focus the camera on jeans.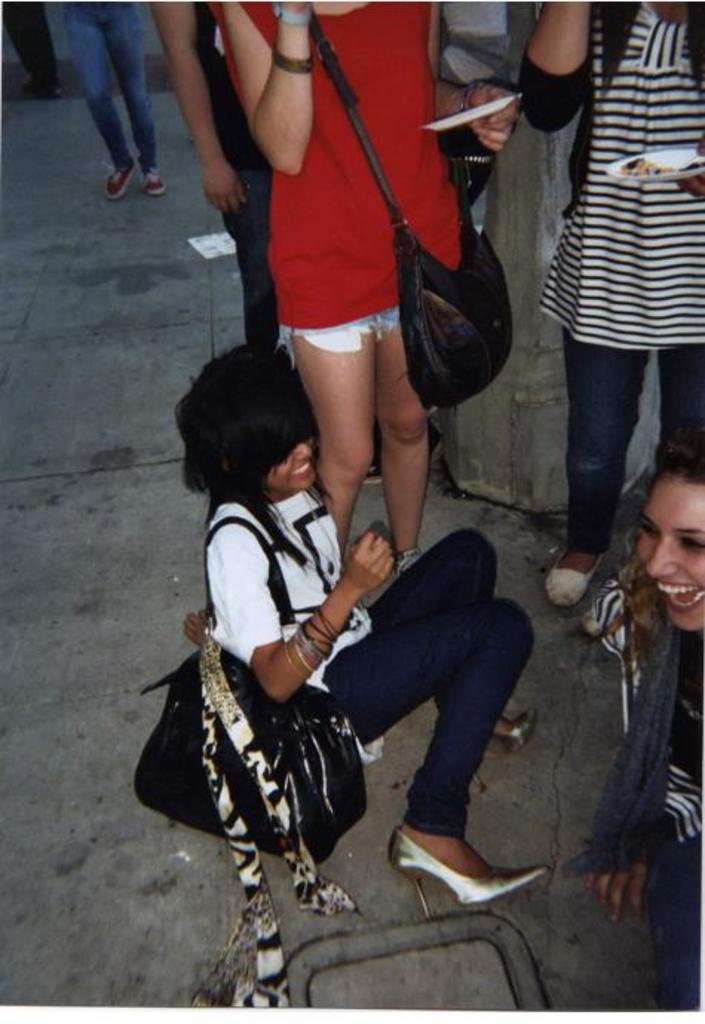
Focus region: region(49, 1, 174, 174).
